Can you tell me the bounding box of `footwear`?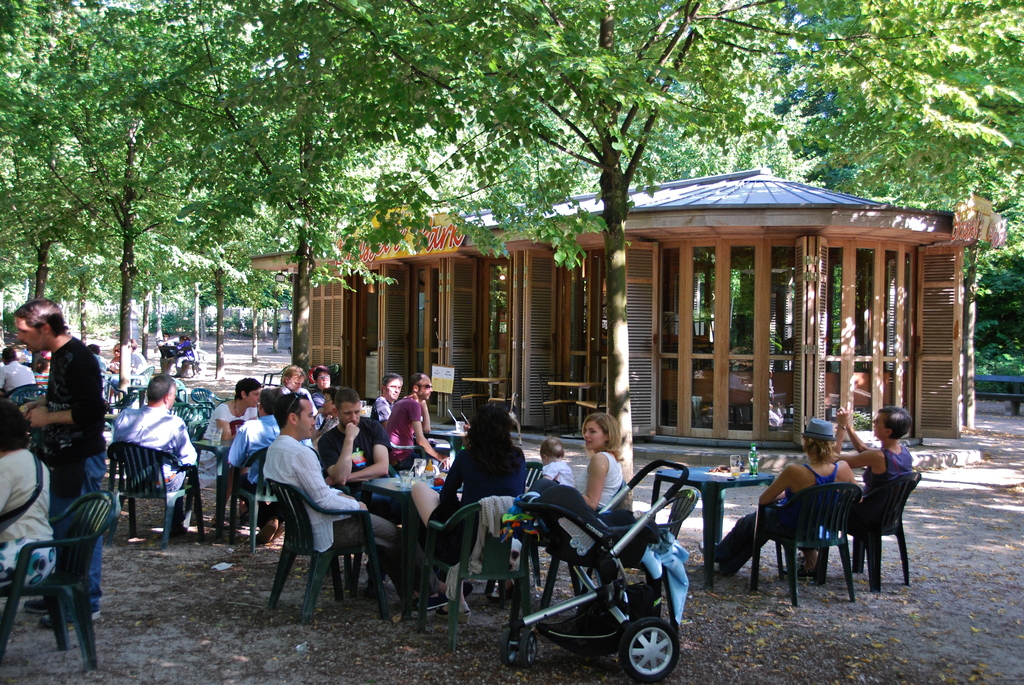
l=439, t=602, r=473, b=627.
